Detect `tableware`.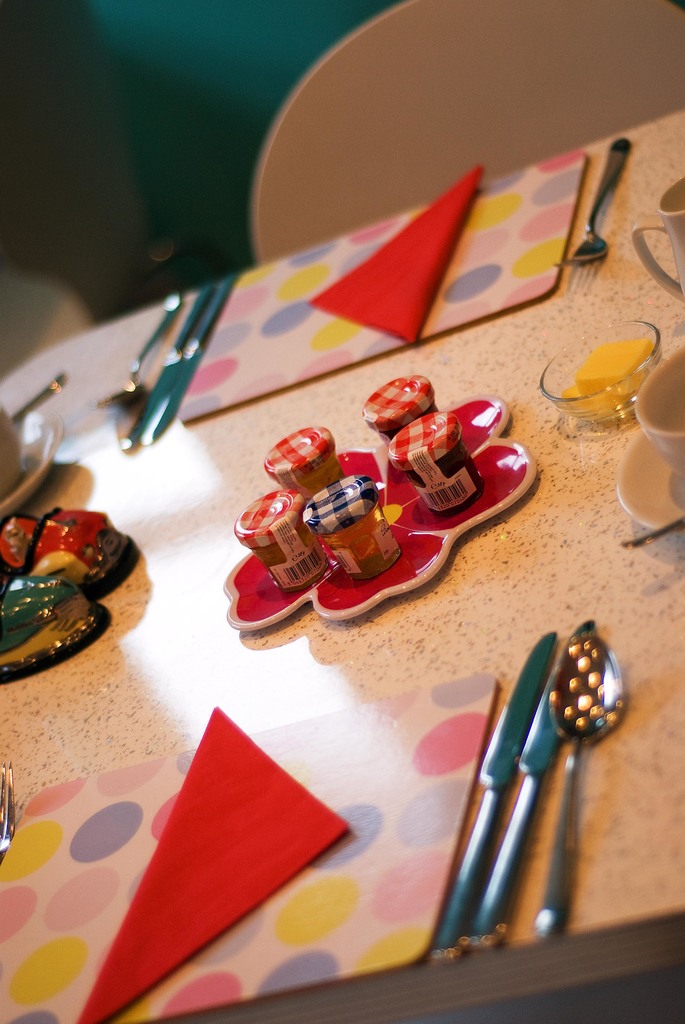
Detected at (left=632, top=168, right=684, bottom=307).
